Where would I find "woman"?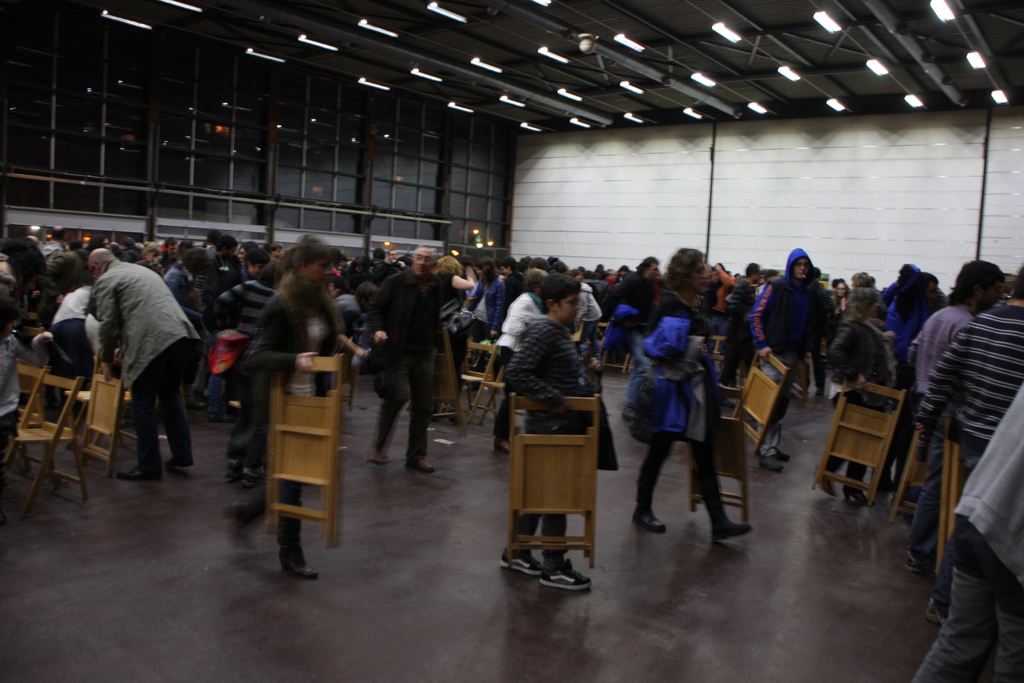
At pyautogui.locateOnScreen(826, 283, 897, 513).
